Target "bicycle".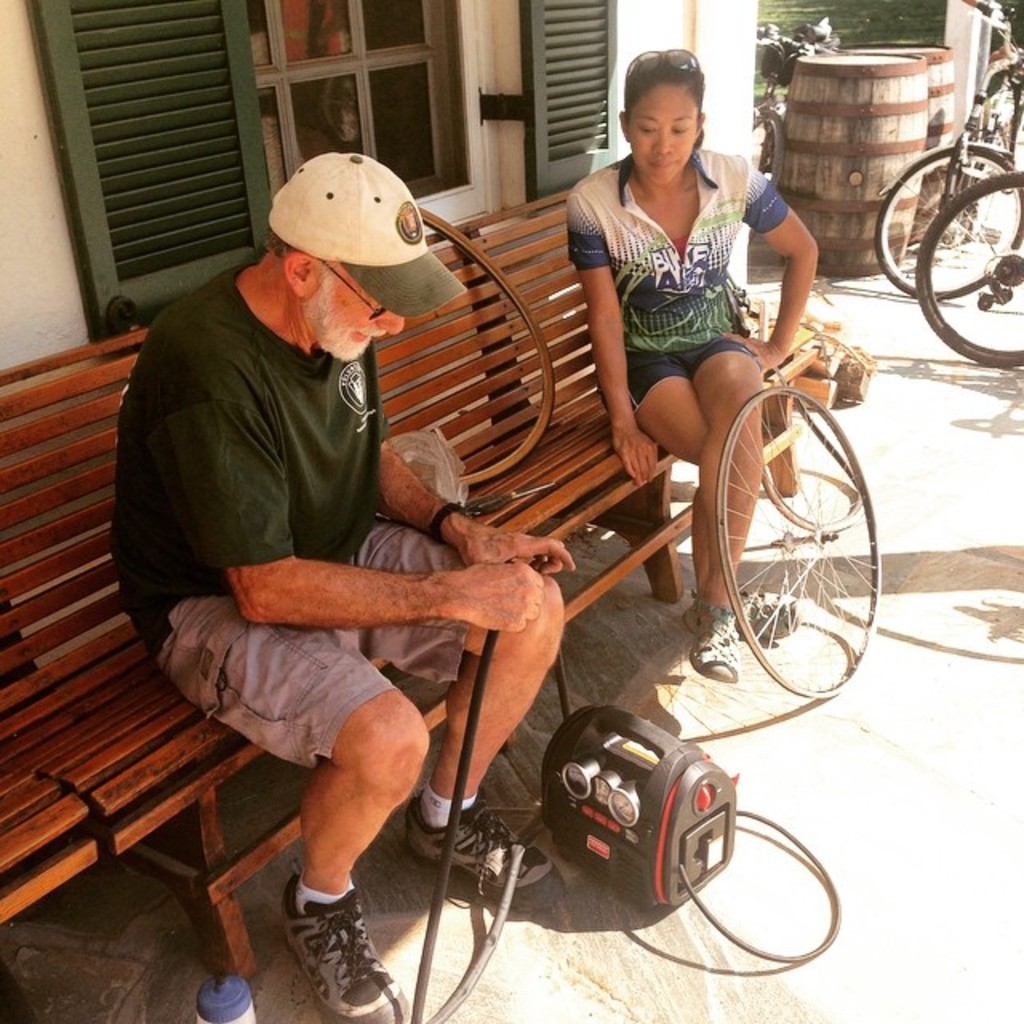
Target region: box=[854, 0, 1022, 291].
